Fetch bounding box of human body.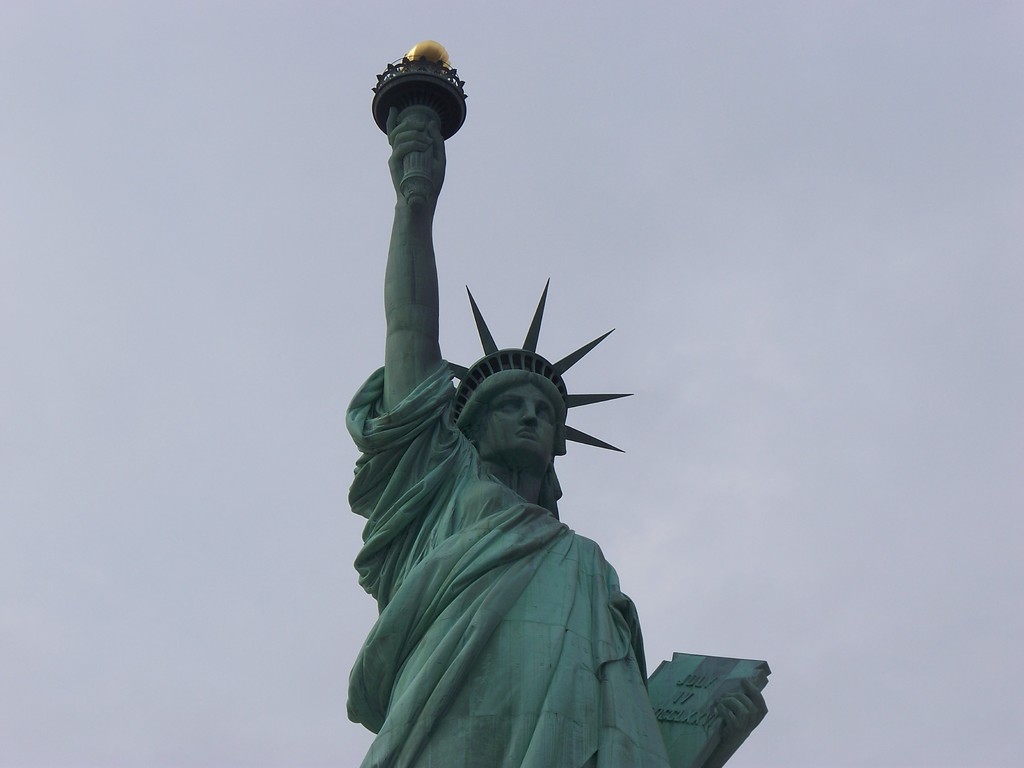
Bbox: BBox(343, 106, 771, 767).
